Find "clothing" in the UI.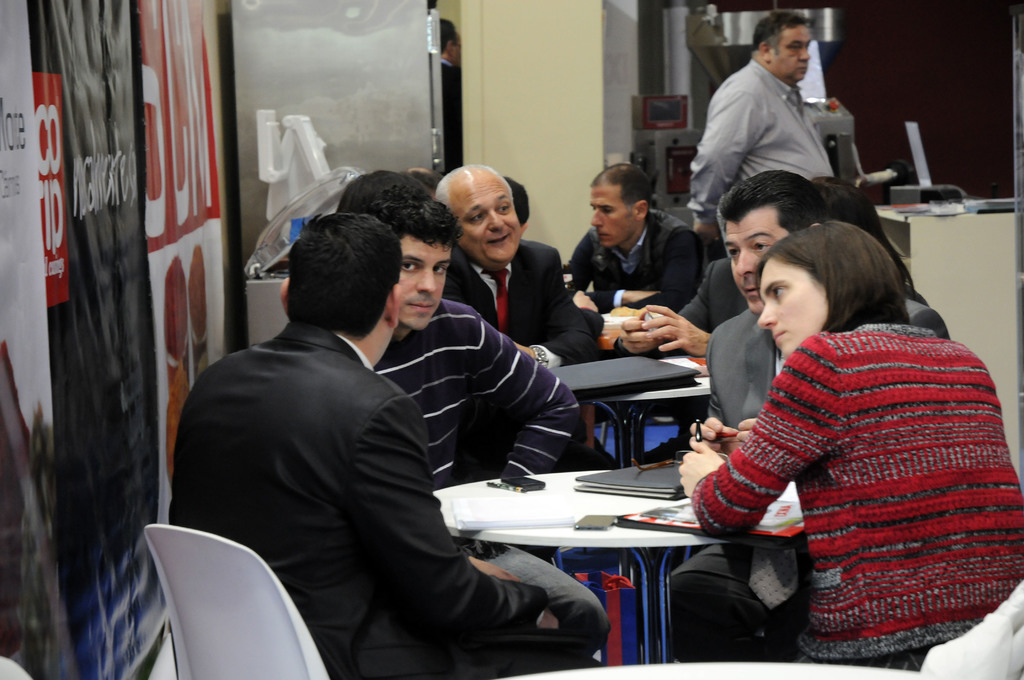
UI element at locate(673, 255, 730, 336).
